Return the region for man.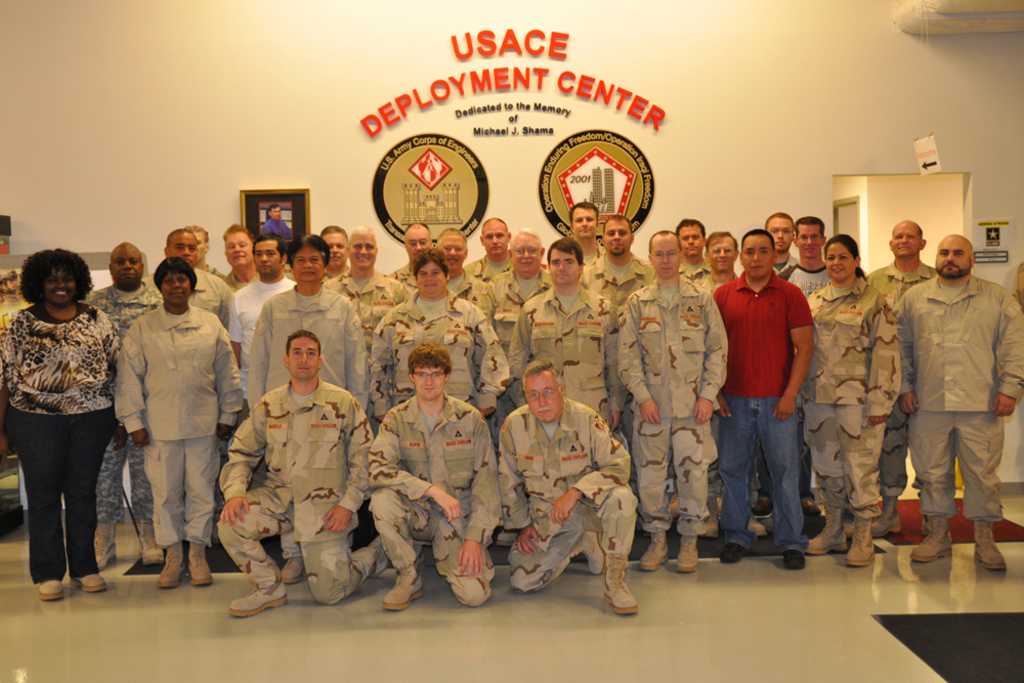
Rect(615, 228, 729, 573).
